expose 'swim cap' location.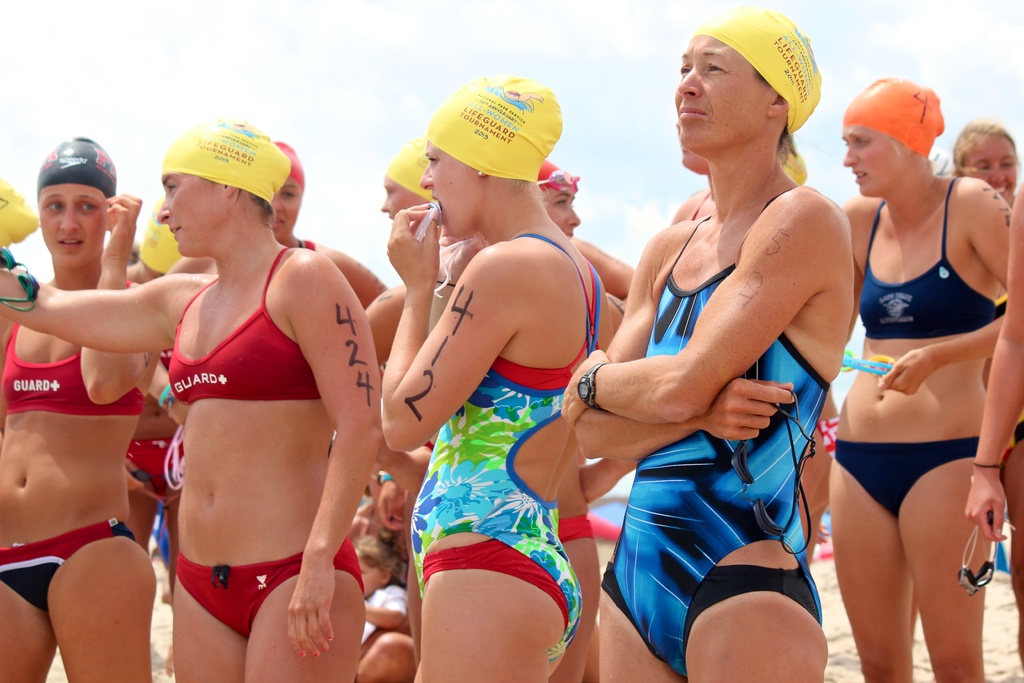
Exposed at 161, 117, 294, 211.
